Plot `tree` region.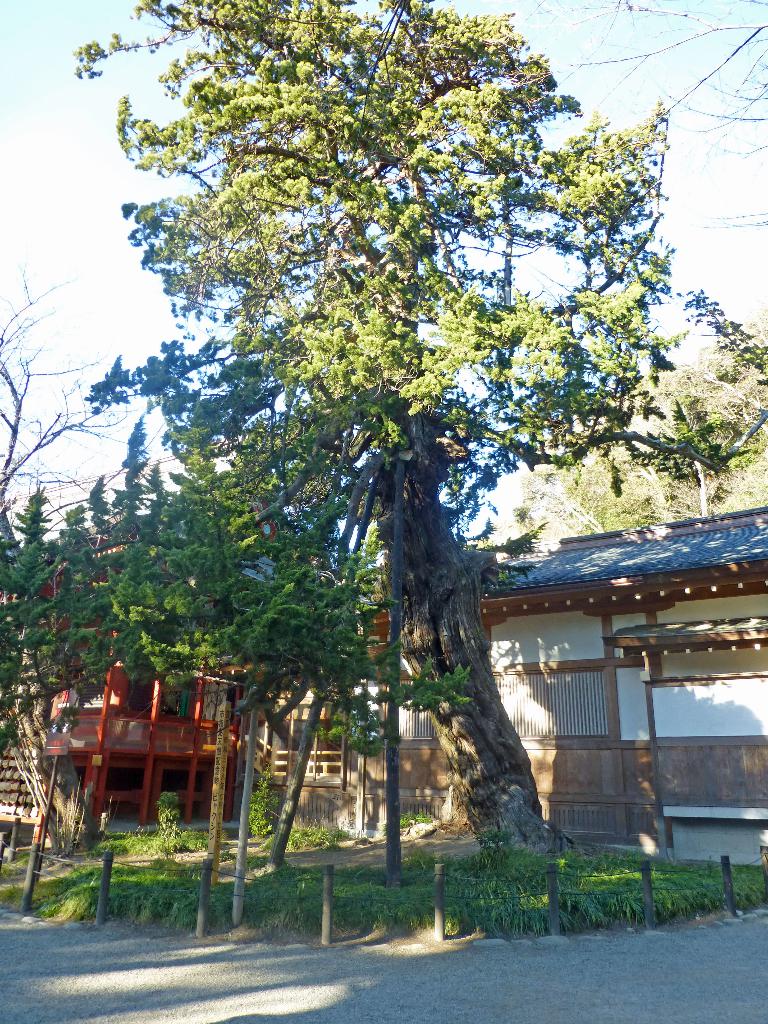
Plotted at {"x1": 0, "y1": 246, "x2": 153, "y2": 548}.
